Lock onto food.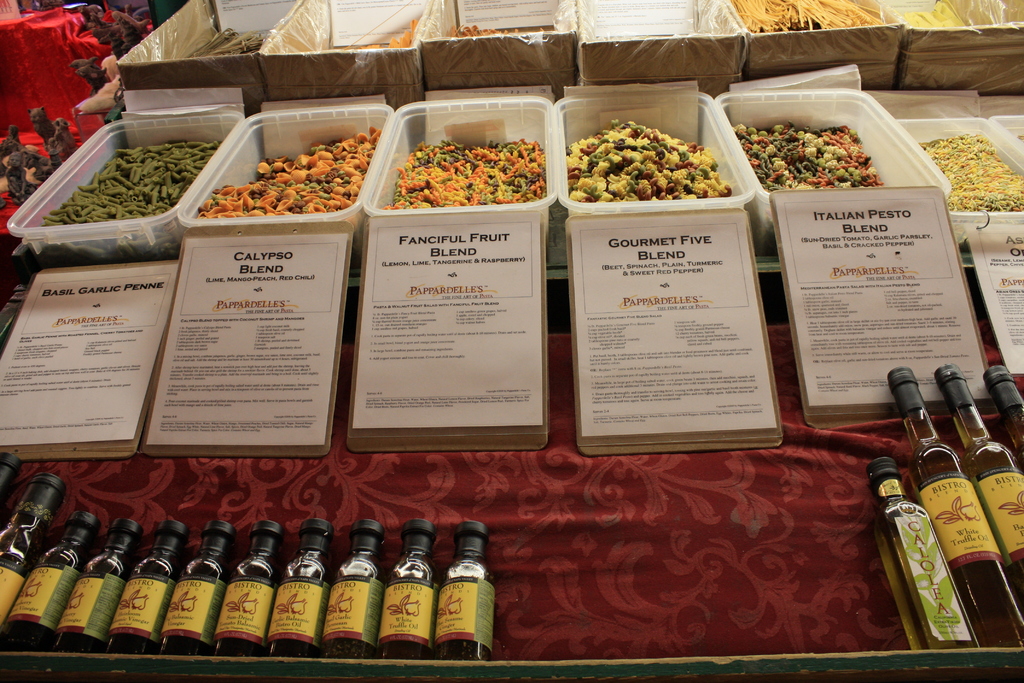
Locked: <bbox>455, 22, 515, 35</bbox>.
